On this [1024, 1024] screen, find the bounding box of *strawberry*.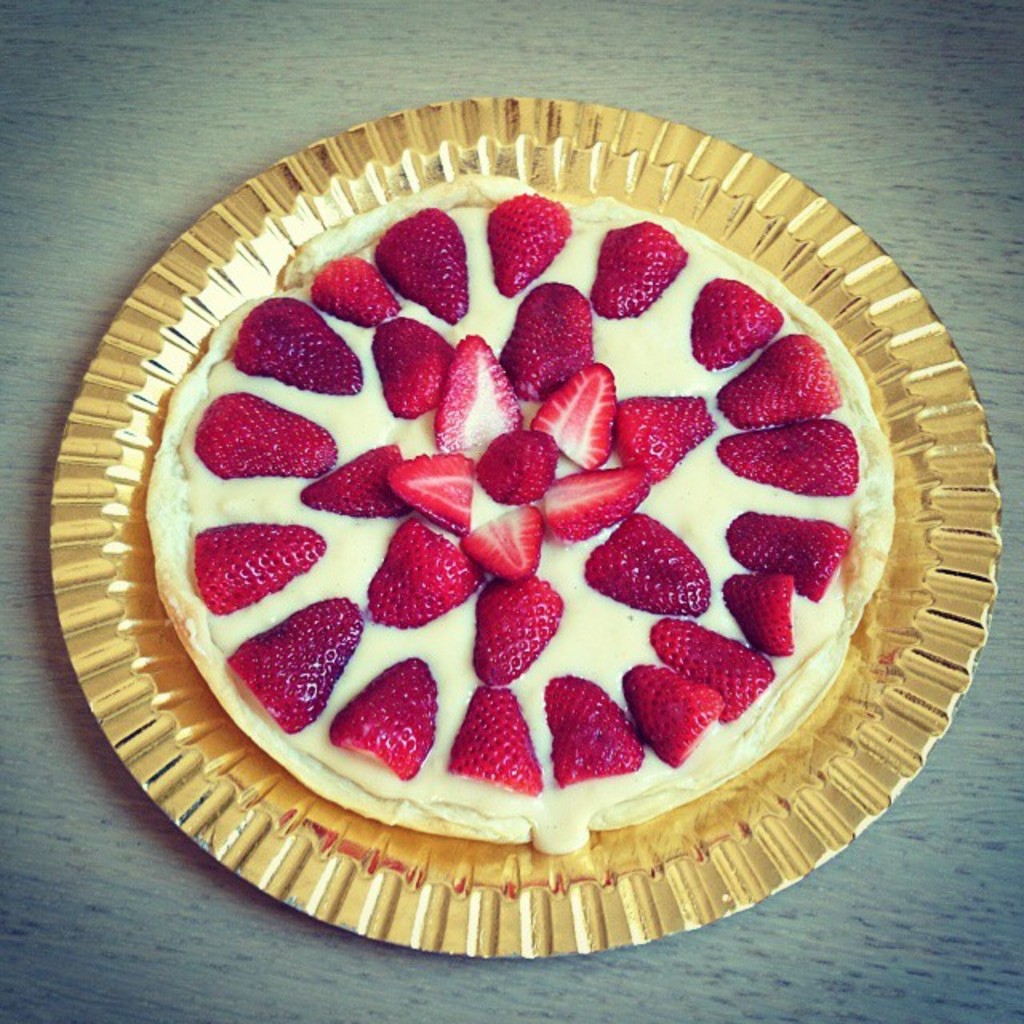
Bounding box: 494,275,597,405.
